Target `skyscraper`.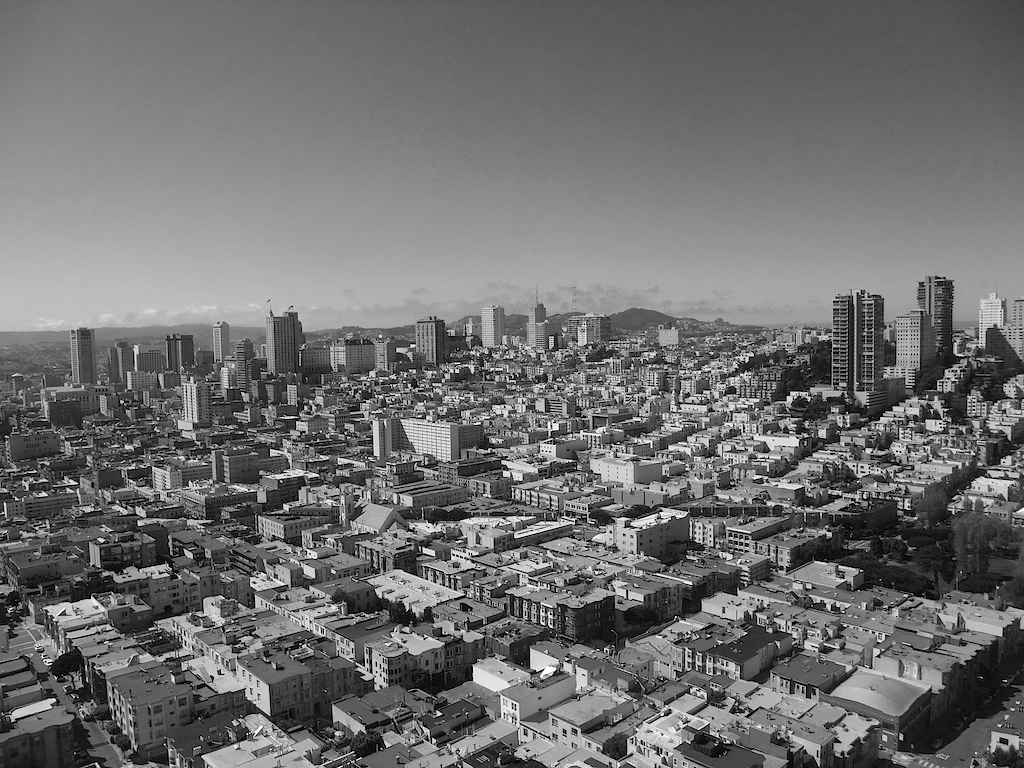
Target region: crop(263, 311, 291, 373).
